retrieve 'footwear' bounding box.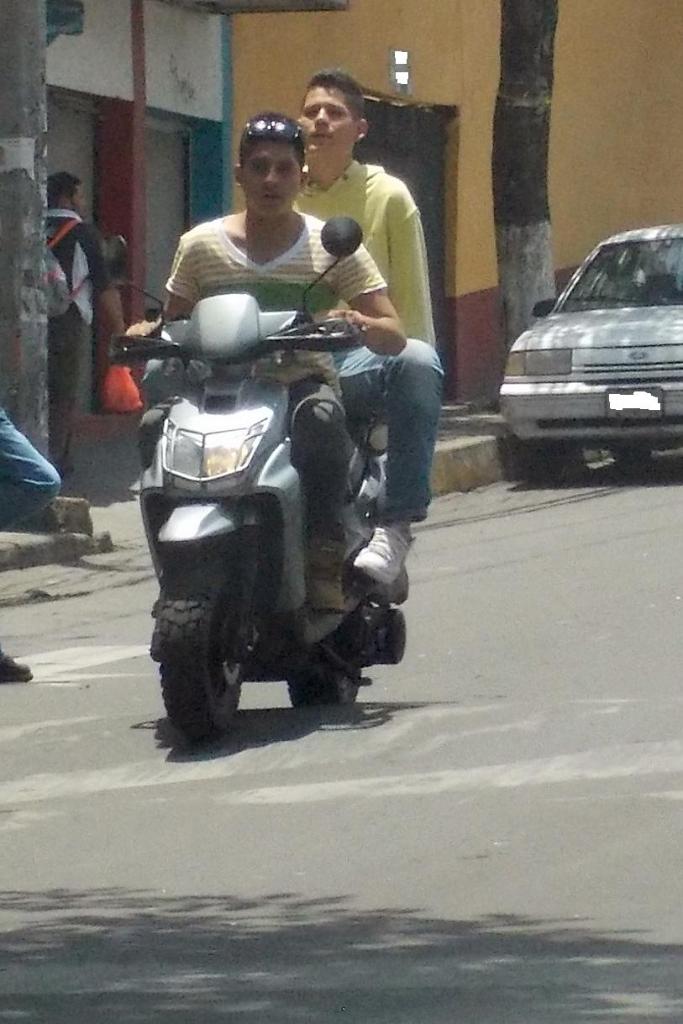
Bounding box: 302,540,350,617.
